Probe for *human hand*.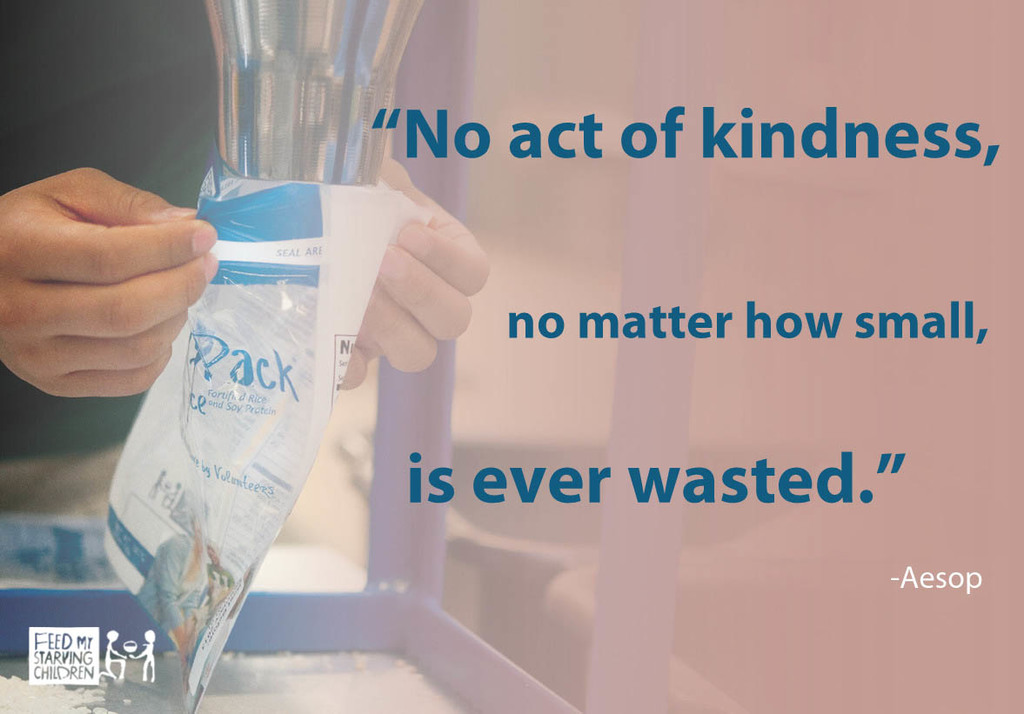
Probe result: <box>340,153,488,390</box>.
